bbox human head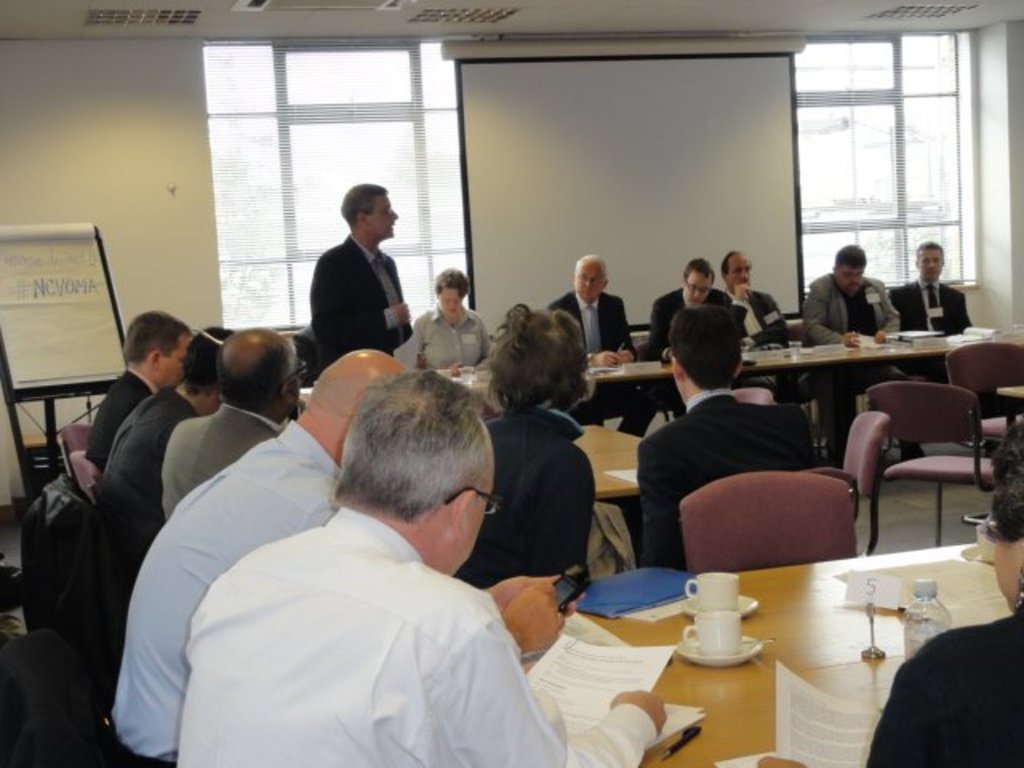
(x1=320, y1=378, x2=499, y2=558)
